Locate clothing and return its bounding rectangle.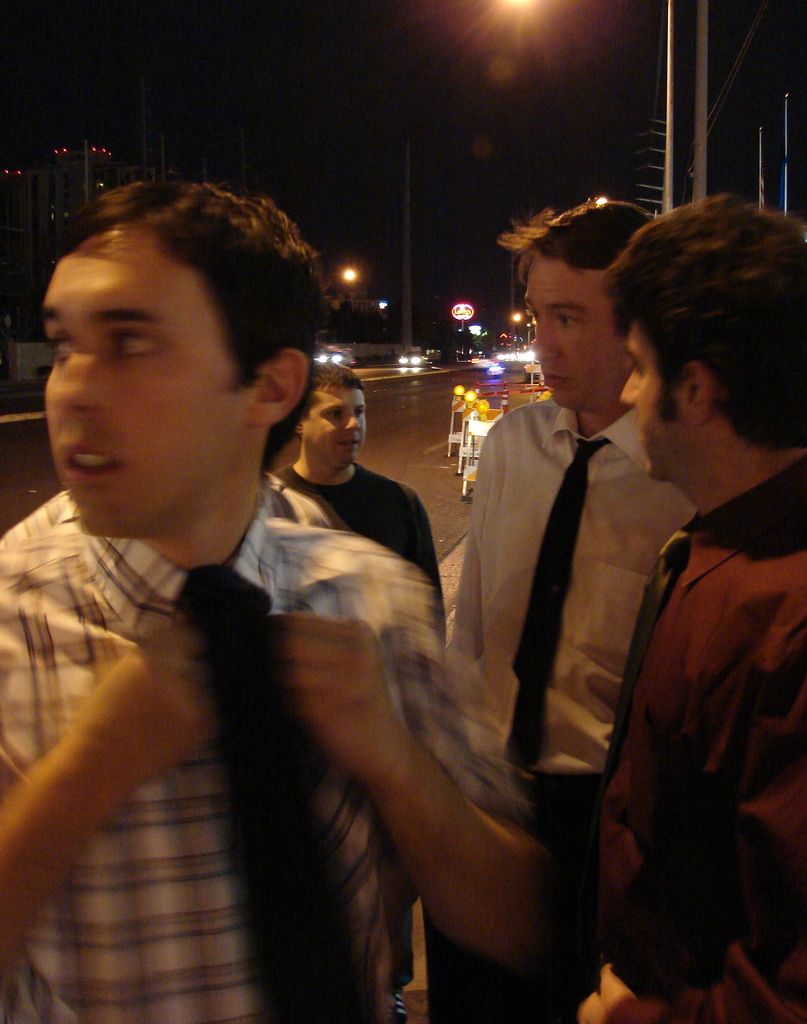
l=278, t=464, r=447, b=646.
